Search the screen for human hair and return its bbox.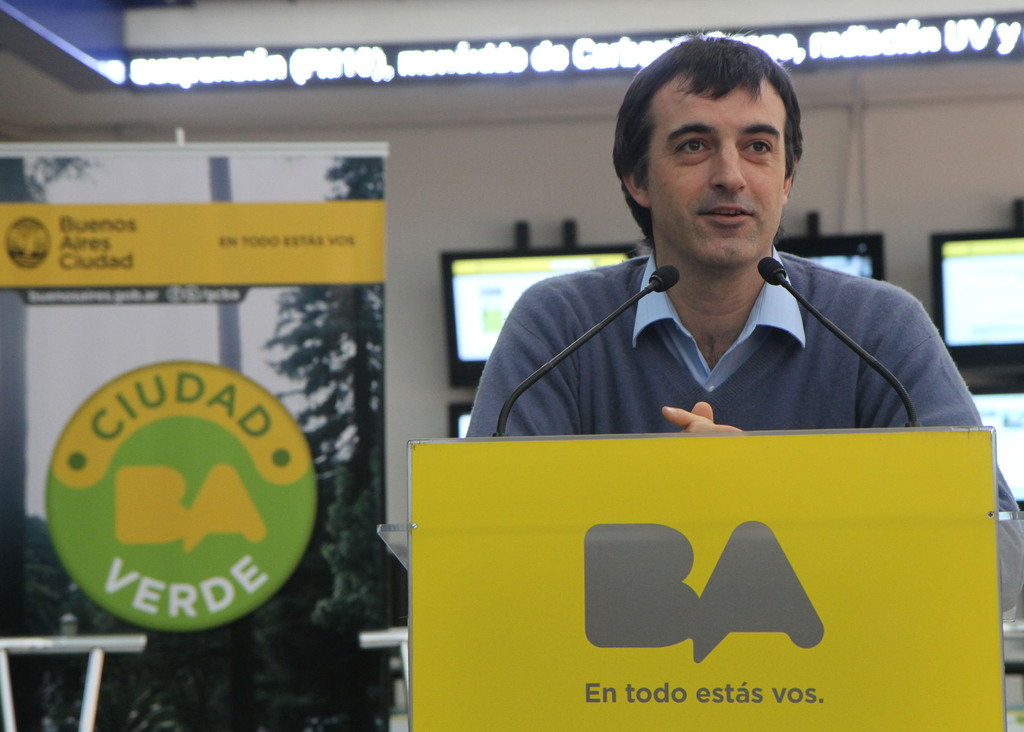
Found: bbox=(600, 39, 793, 240).
